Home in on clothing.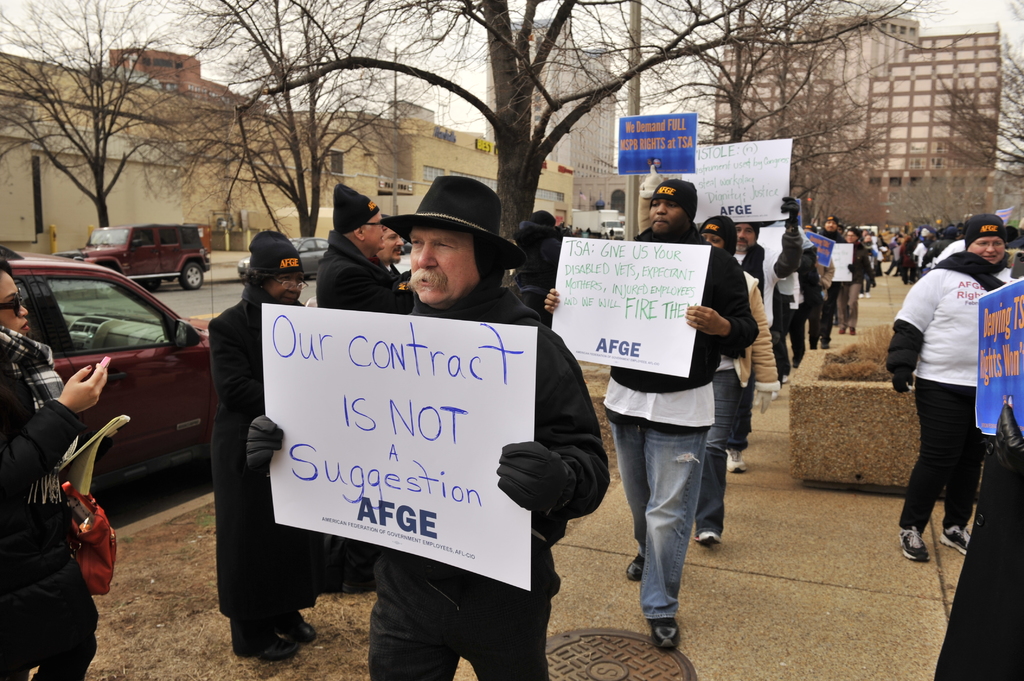
Homed in at {"left": 898, "top": 217, "right": 1002, "bottom": 532}.
